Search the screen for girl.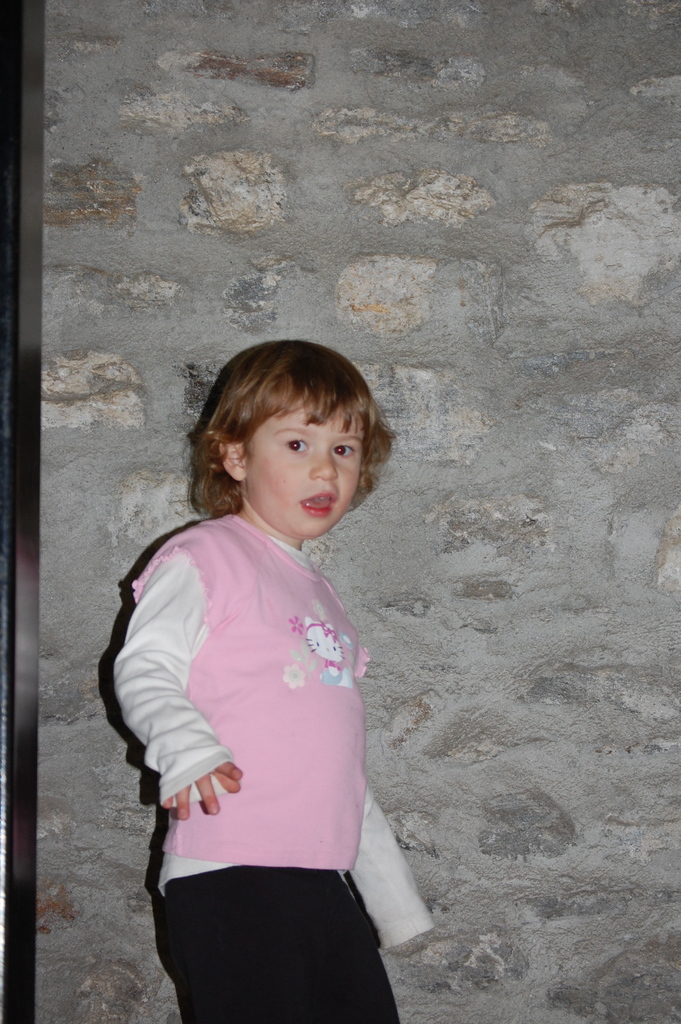
Found at bbox(107, 342, 410, 1023).
